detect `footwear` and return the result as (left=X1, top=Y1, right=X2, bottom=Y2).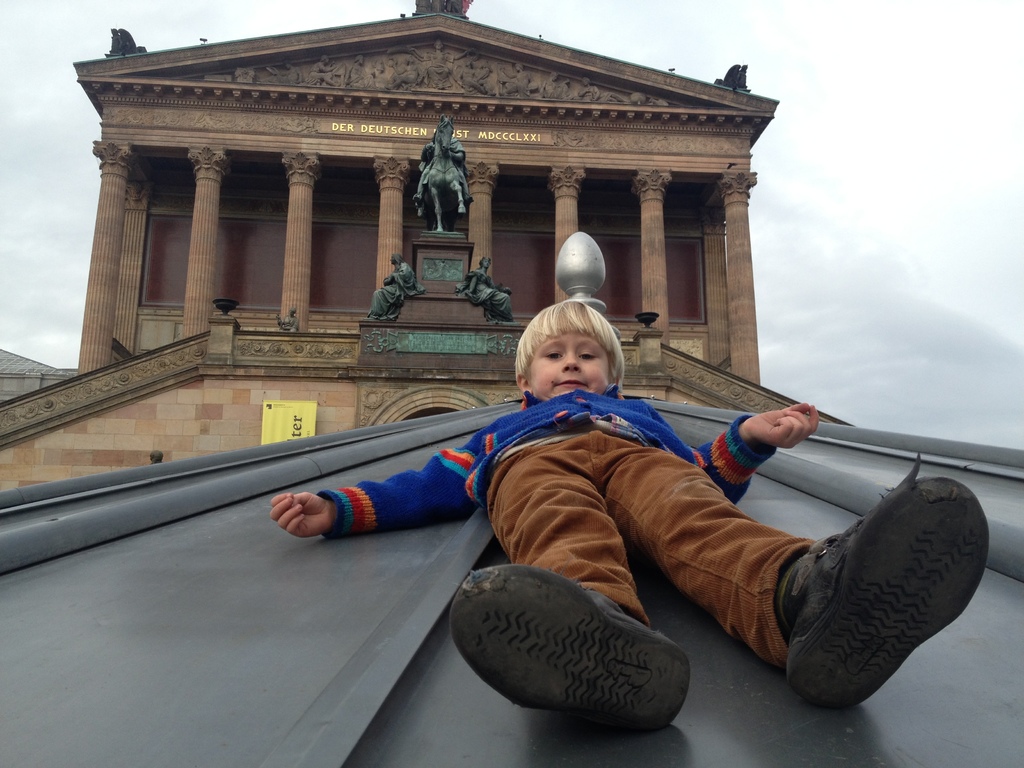
(left=451, top=563, right=692, bottom=733).
